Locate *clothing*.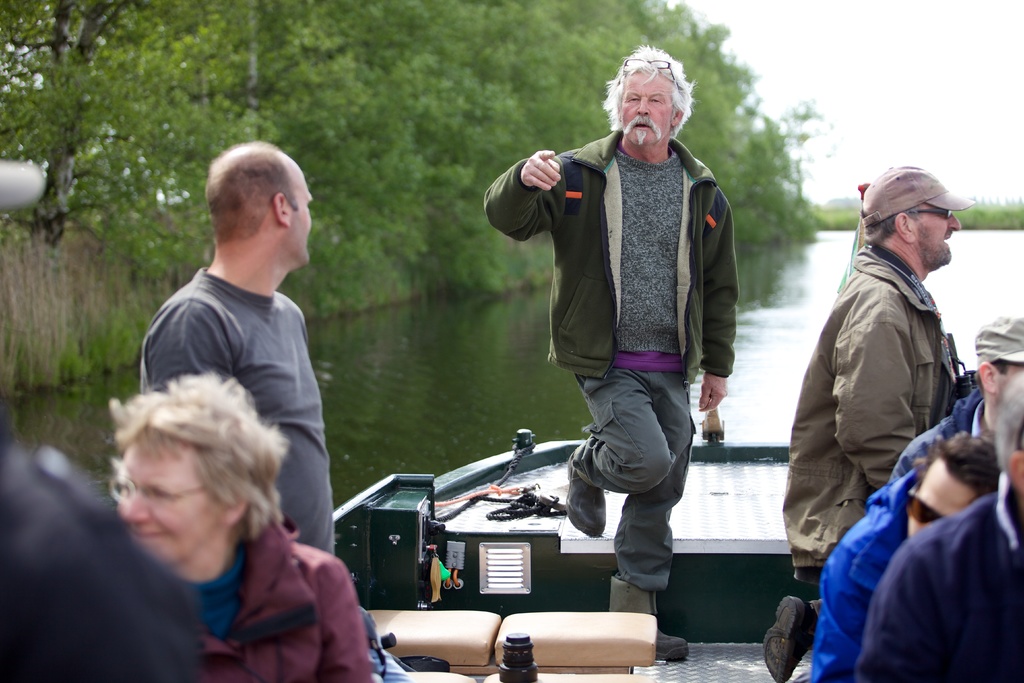
Bounding box: [182, 540, 394, 682].
